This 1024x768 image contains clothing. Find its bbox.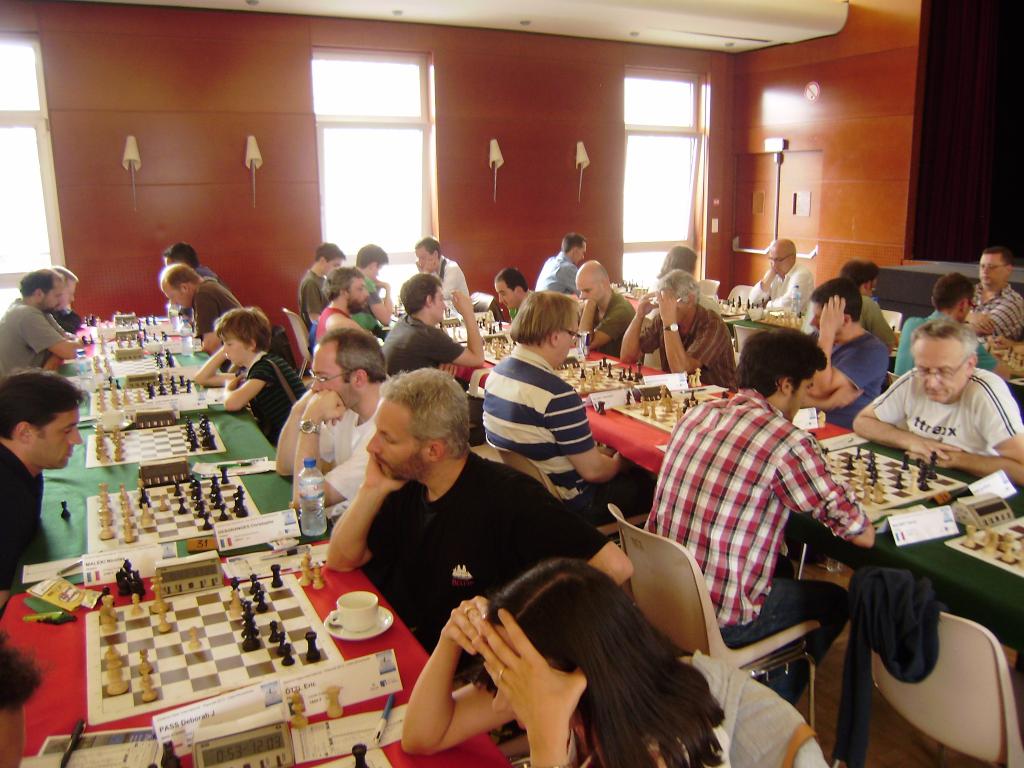
[591, 284, 637, 354].
